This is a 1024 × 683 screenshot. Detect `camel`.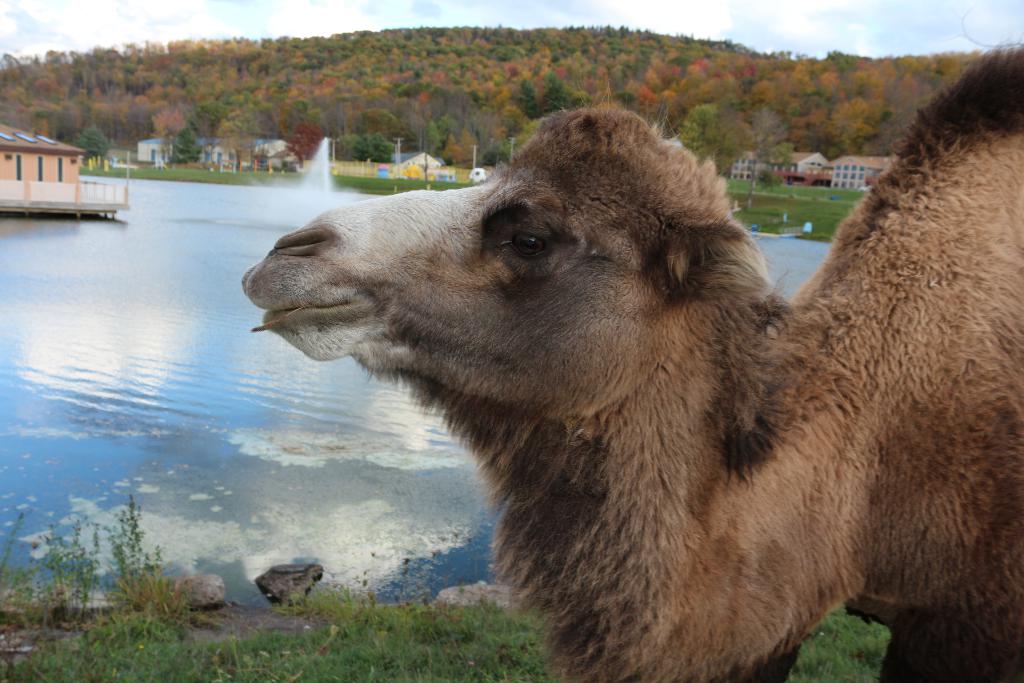
l=240, t=38, r=1023, b=682.
